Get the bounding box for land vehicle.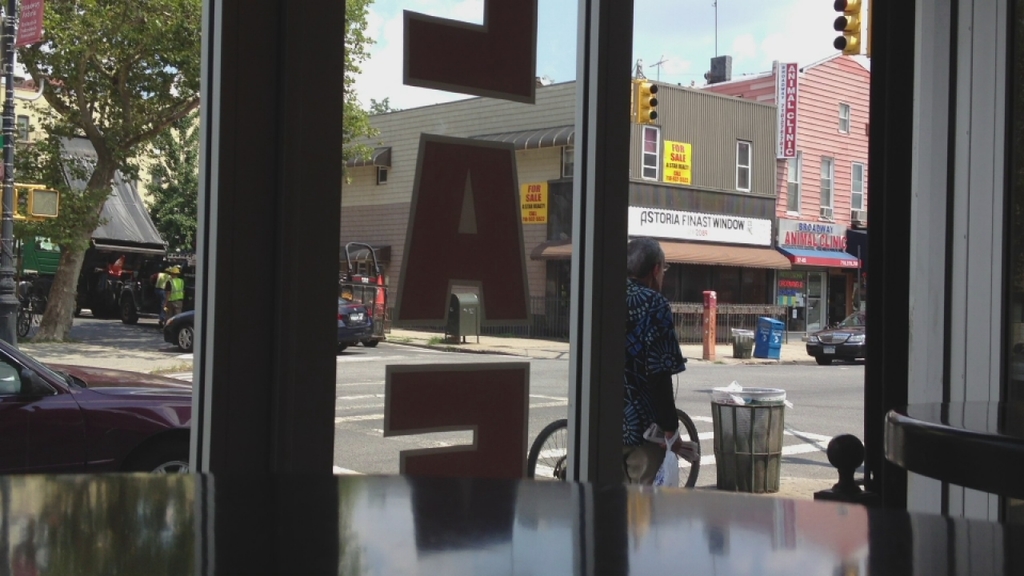
select_region(810, 310, 868, 367).
